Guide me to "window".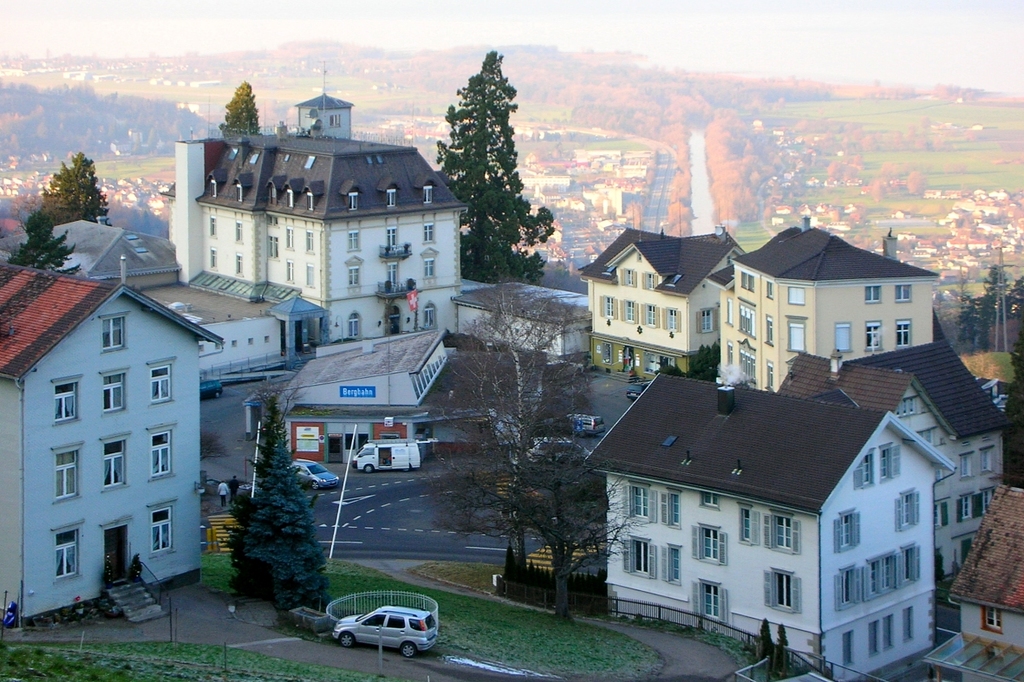
Guidance: bbox=(423, 224, 434, 242).
